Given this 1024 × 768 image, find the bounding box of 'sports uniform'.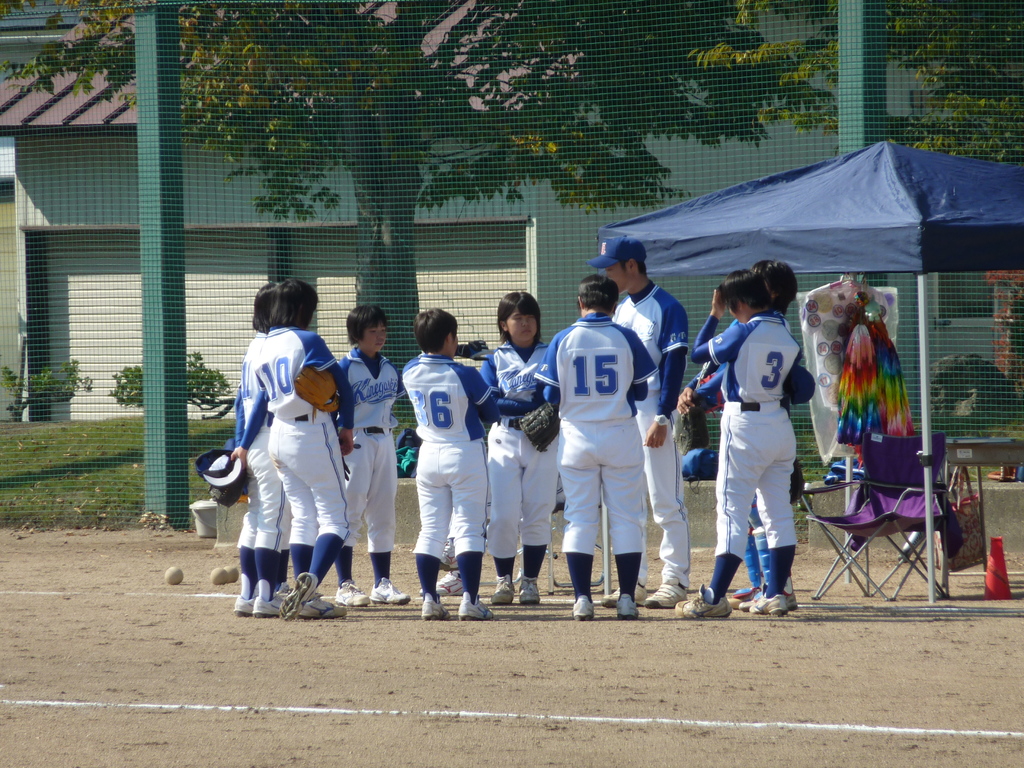
(541, 314, 659, 623).
